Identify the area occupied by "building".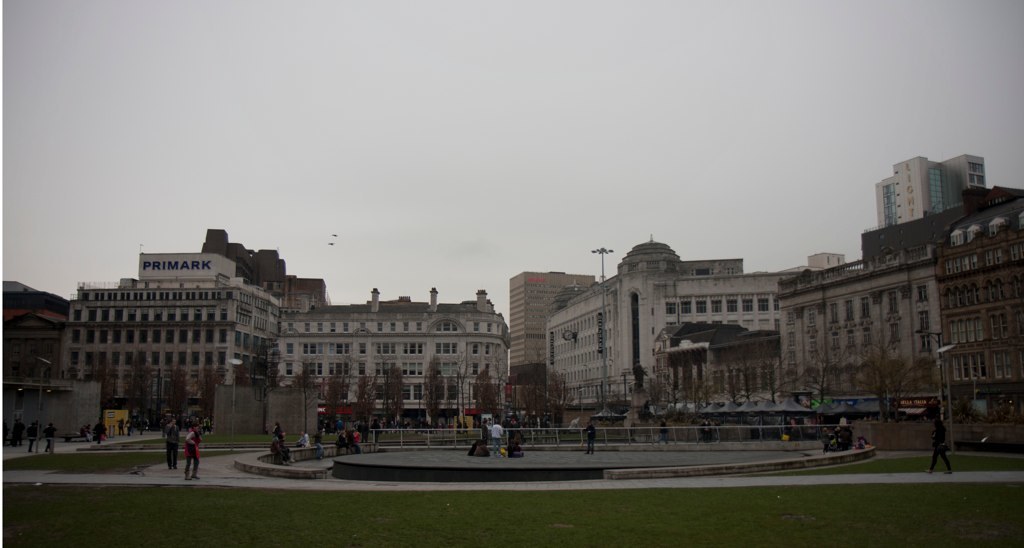
Area: select_region(778, 184, 1023, 423).
